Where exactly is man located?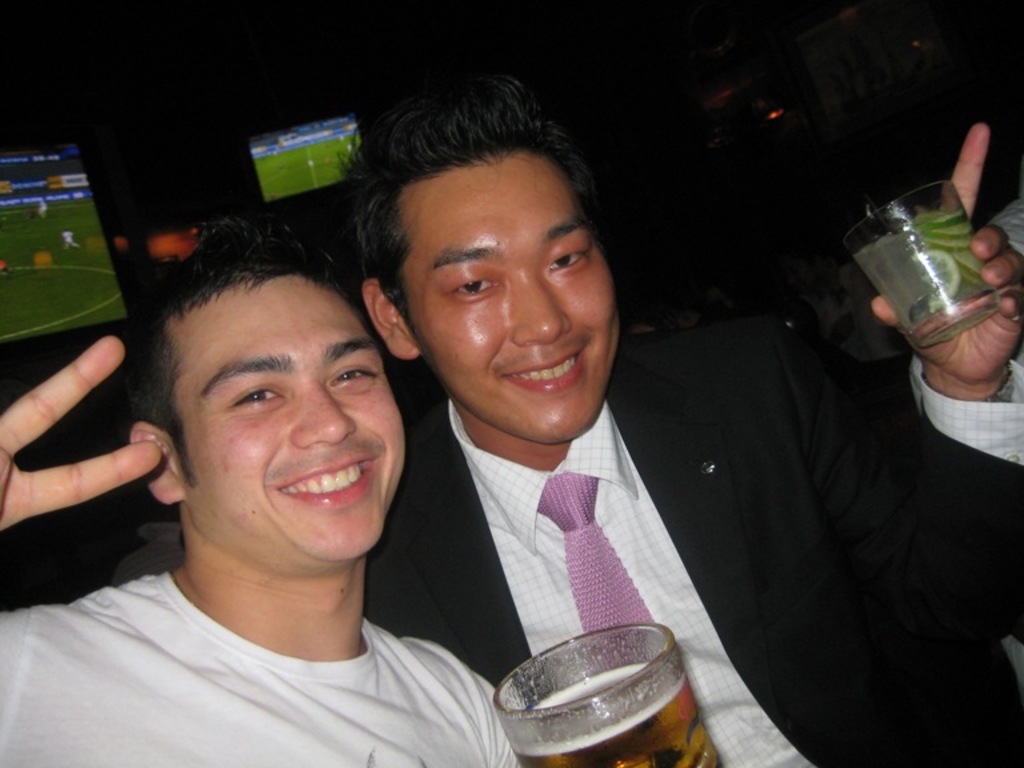
Its bounding box is (369,96,1023,764).
